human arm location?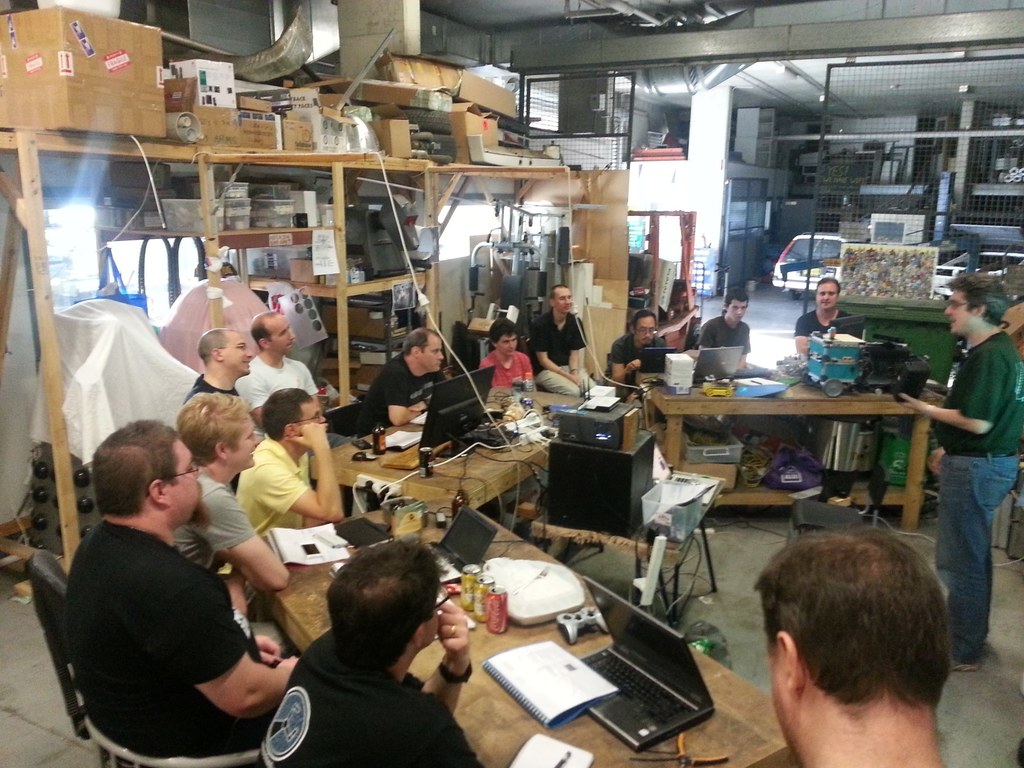
158:577:299:726
